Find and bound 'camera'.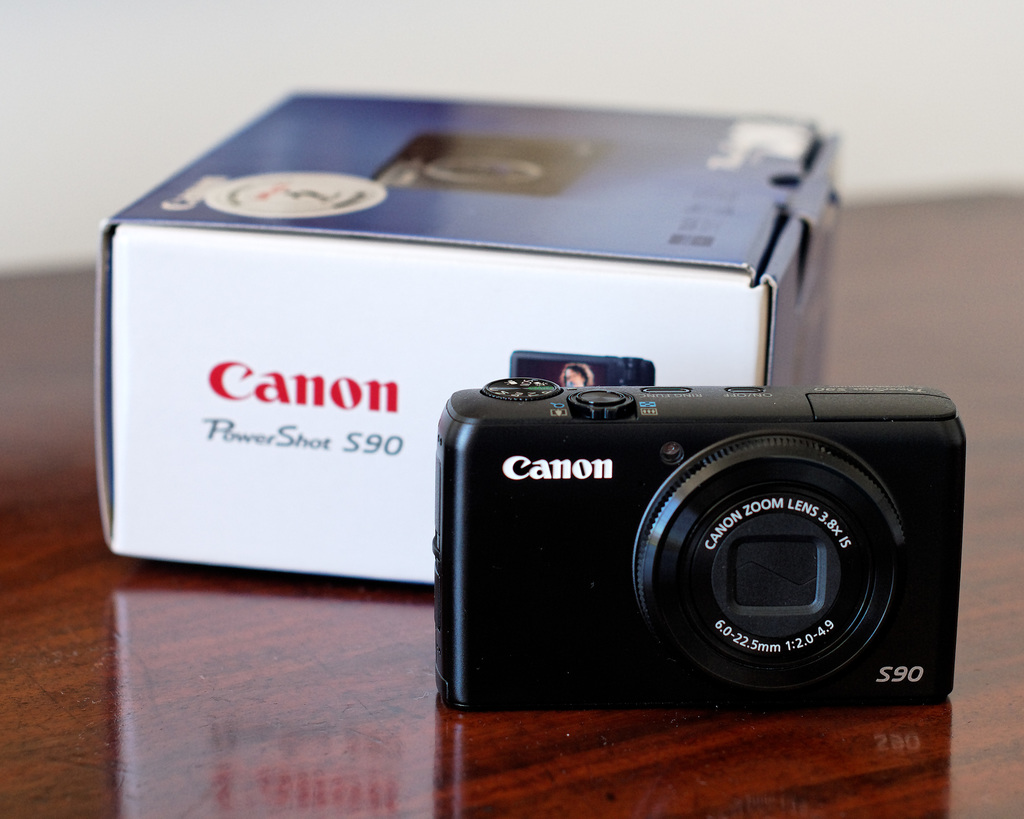
Bound: pyautogui.locateOnScreen(508, 350, 652, 387).
